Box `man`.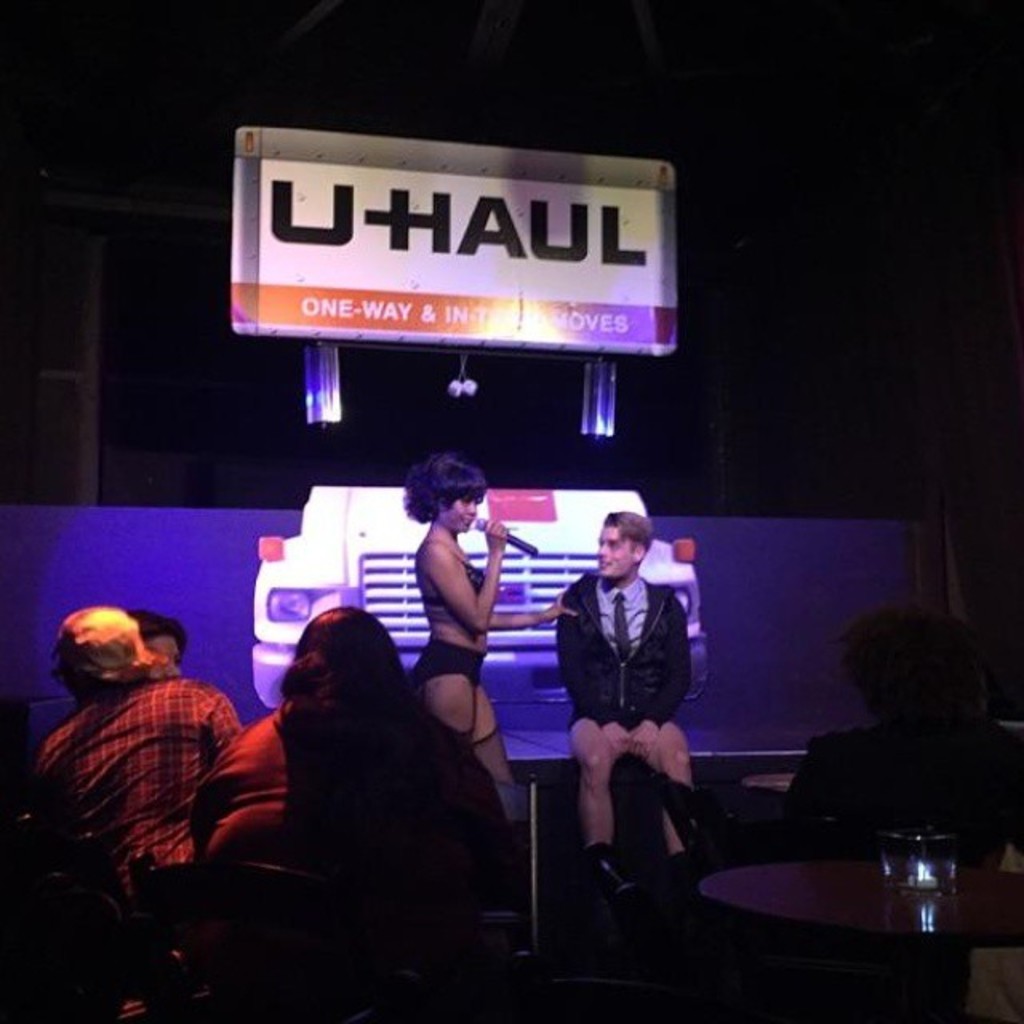
pyautogui.locateOnScreen(37, 605, 248, 1022).
